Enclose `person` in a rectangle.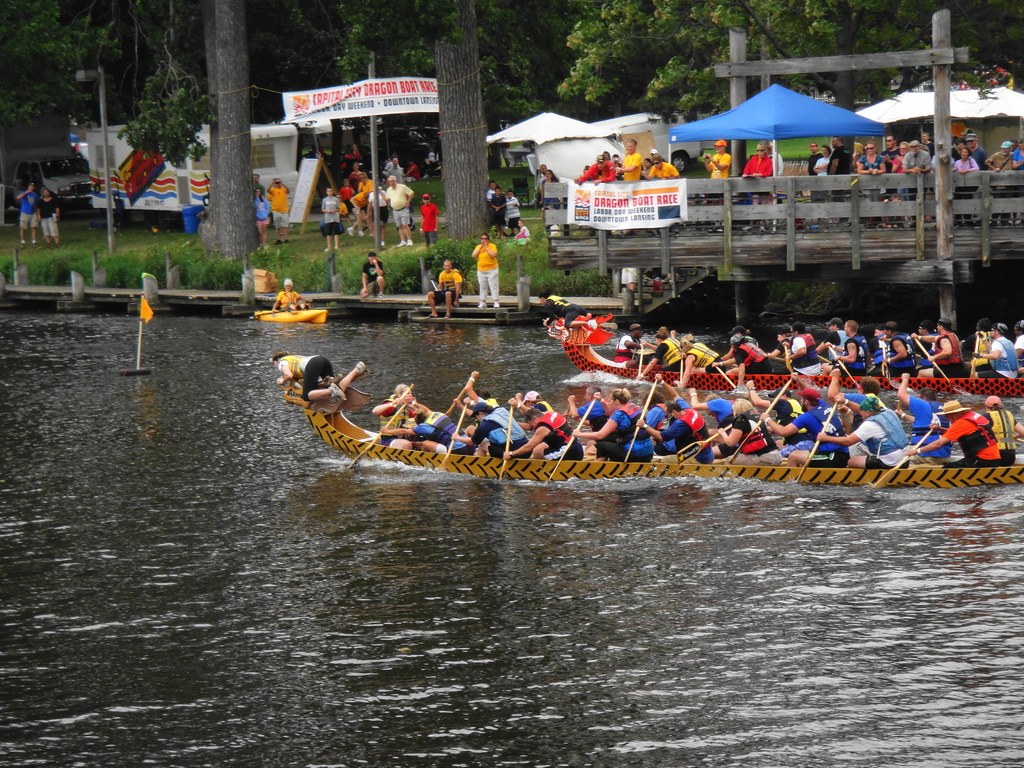
left=374, top=403, right=475, bottom=456.
